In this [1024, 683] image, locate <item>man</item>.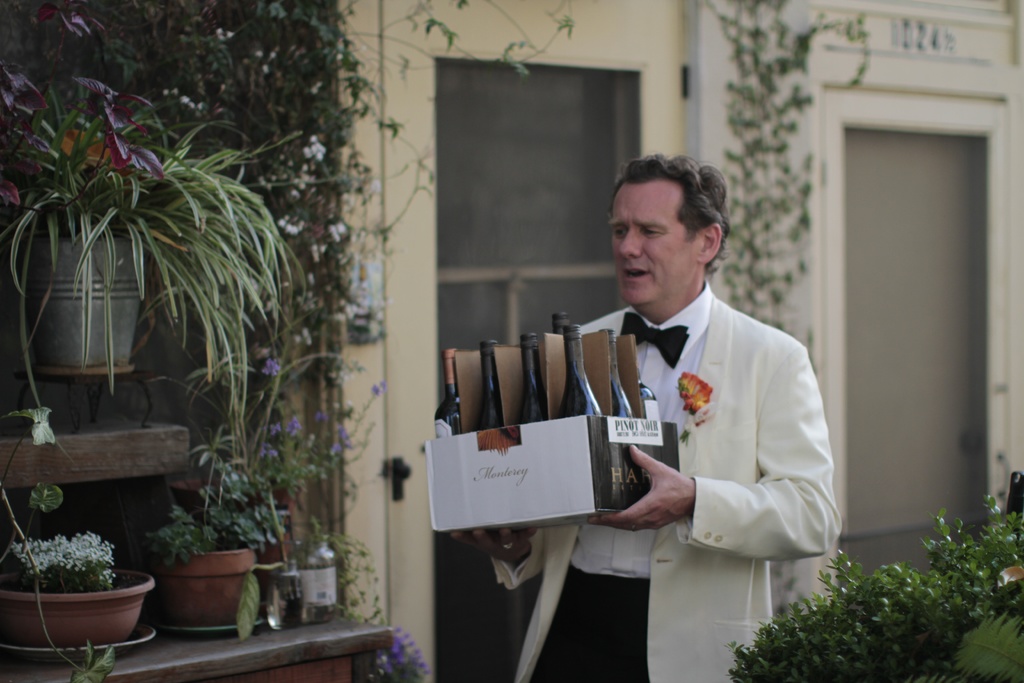
Bounding box: l=562, t=144, r=845, b=677.
